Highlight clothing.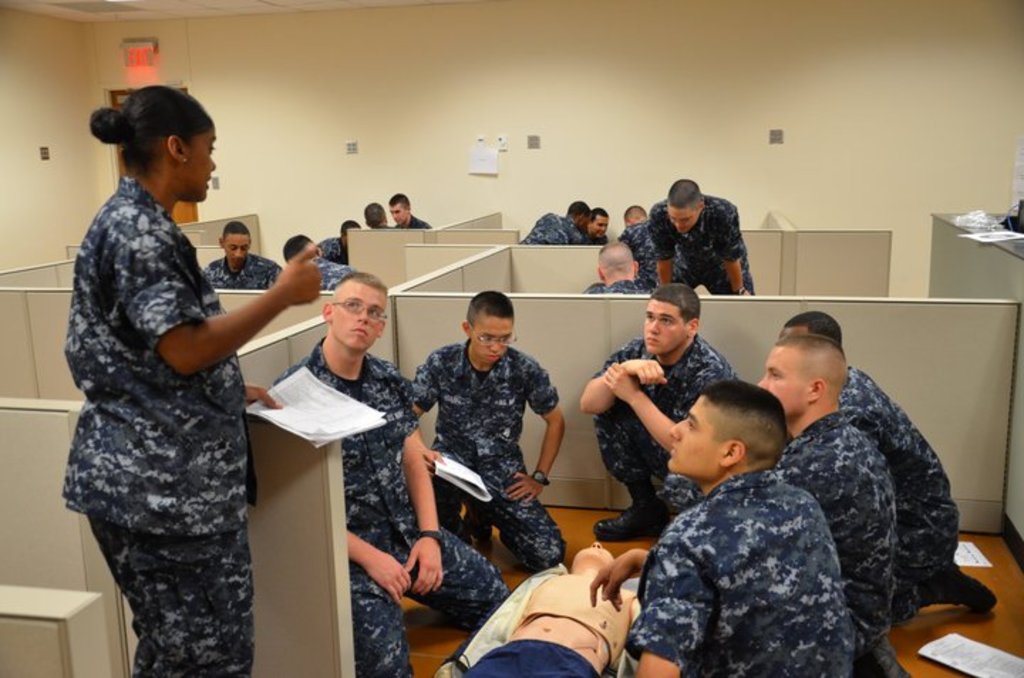
Highlighted region: detection(586, 271, 654, 296).
